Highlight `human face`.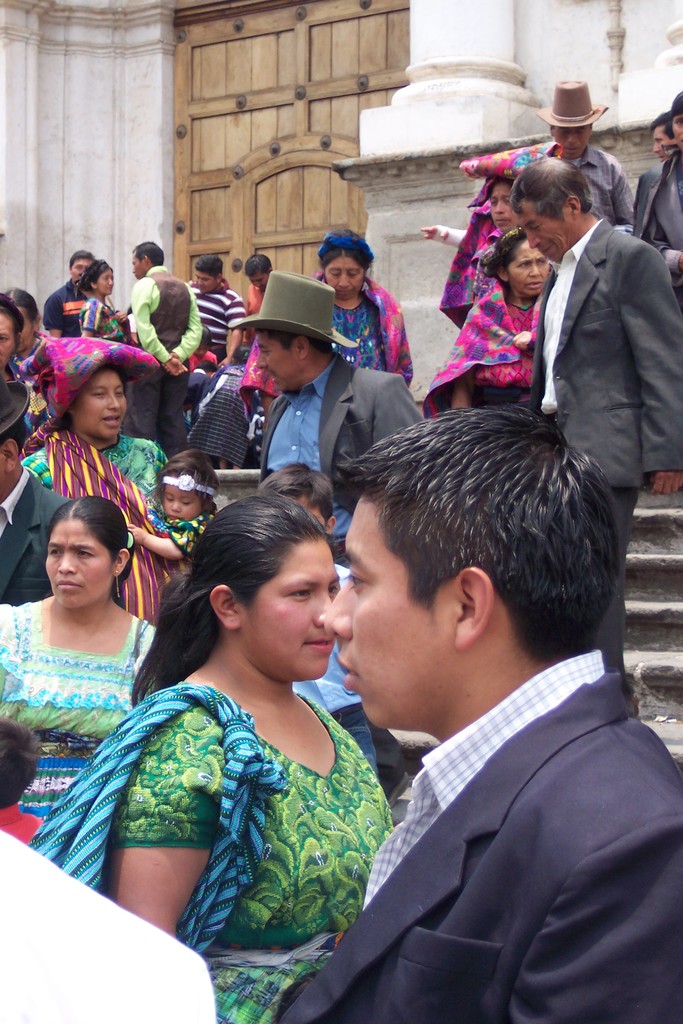
Highlighted region: bbox=(133, 257, 145, 278).
